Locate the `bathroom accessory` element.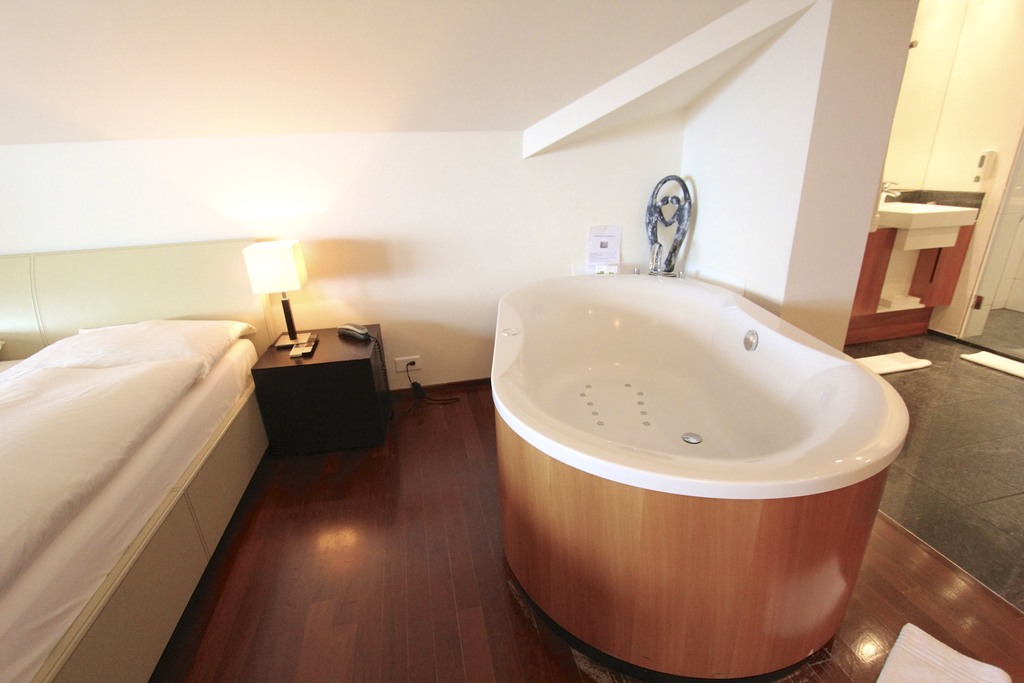
Element bbox: region(879, 179, 900, 205).
